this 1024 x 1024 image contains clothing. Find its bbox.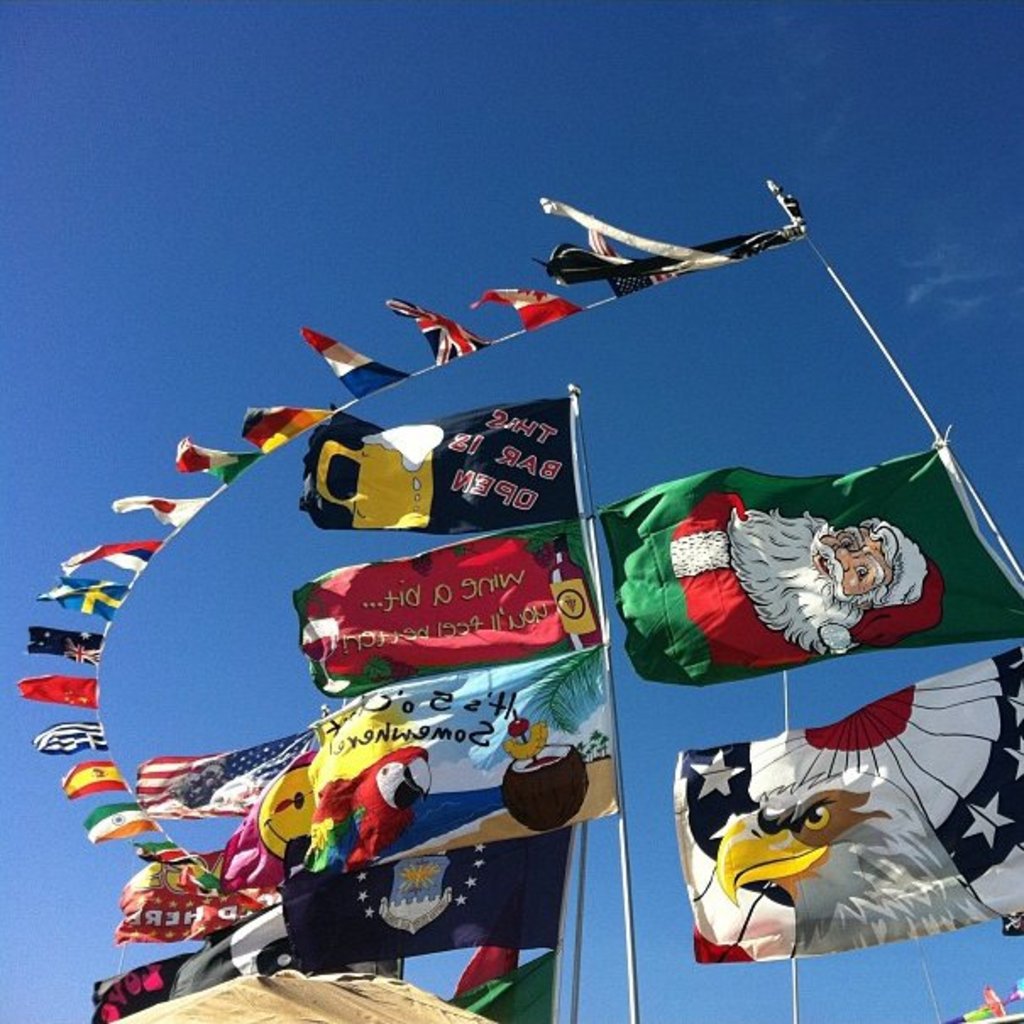
bbox(633, 487, 926, 694).
